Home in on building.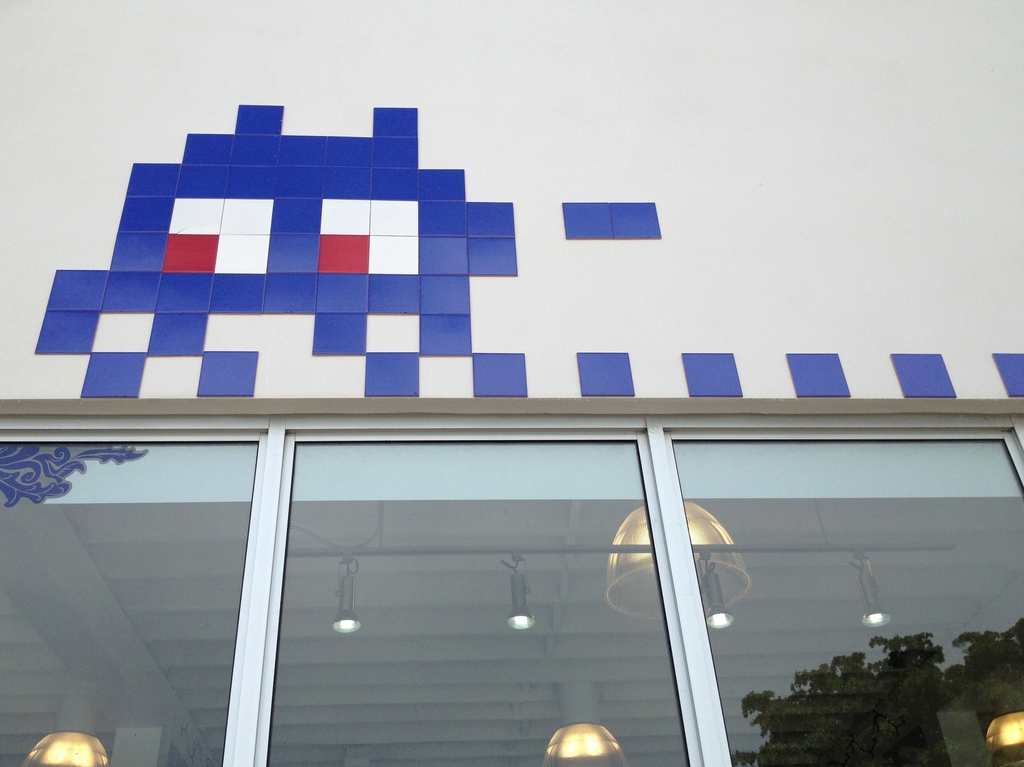
Homed in at select_region(0, 0, 1023, 766).
